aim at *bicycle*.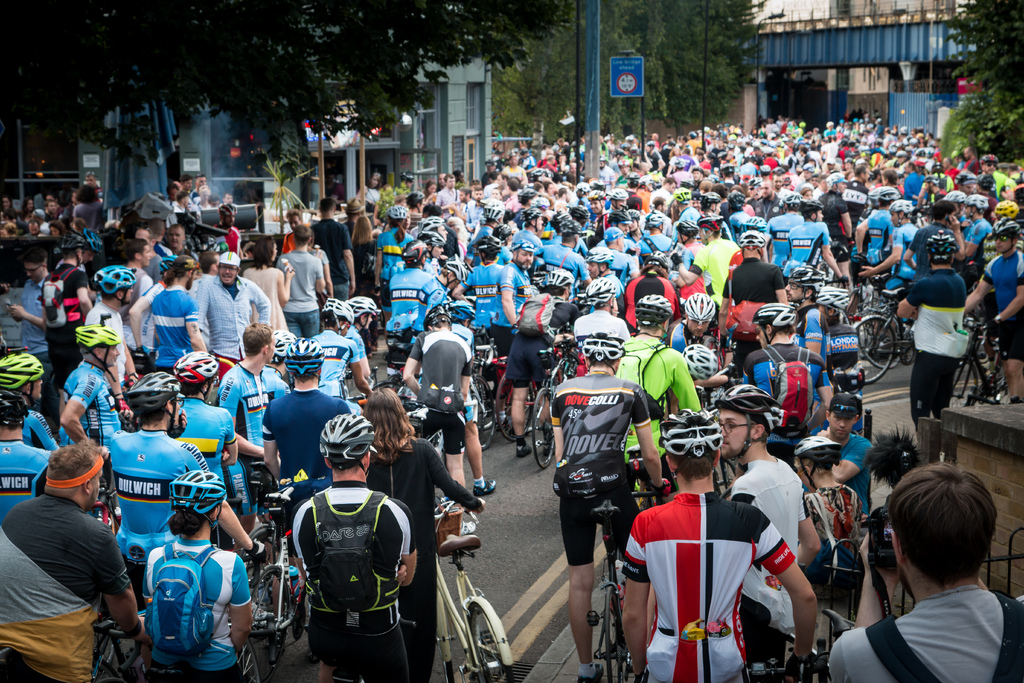
Aimed at (751, 303, 803, 347).
